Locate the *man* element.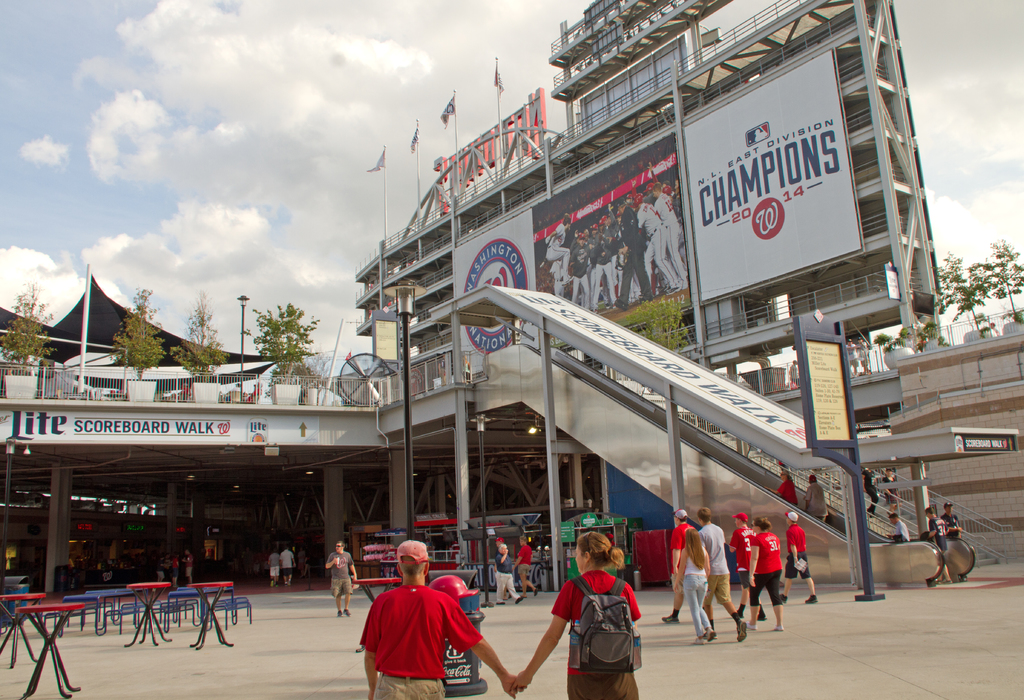
Element bbox: region(920, 505, 956, 585).
